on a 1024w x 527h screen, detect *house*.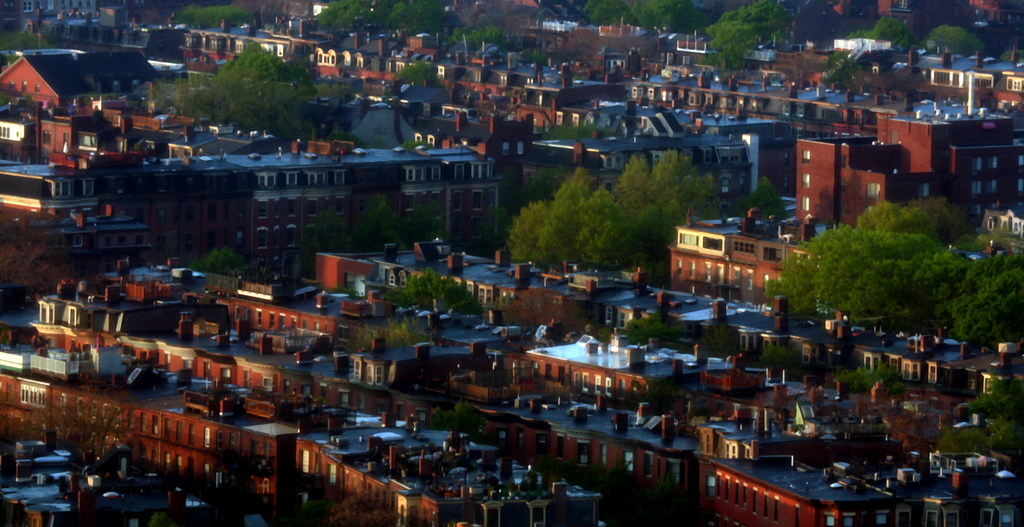
(340,47,371,85).
